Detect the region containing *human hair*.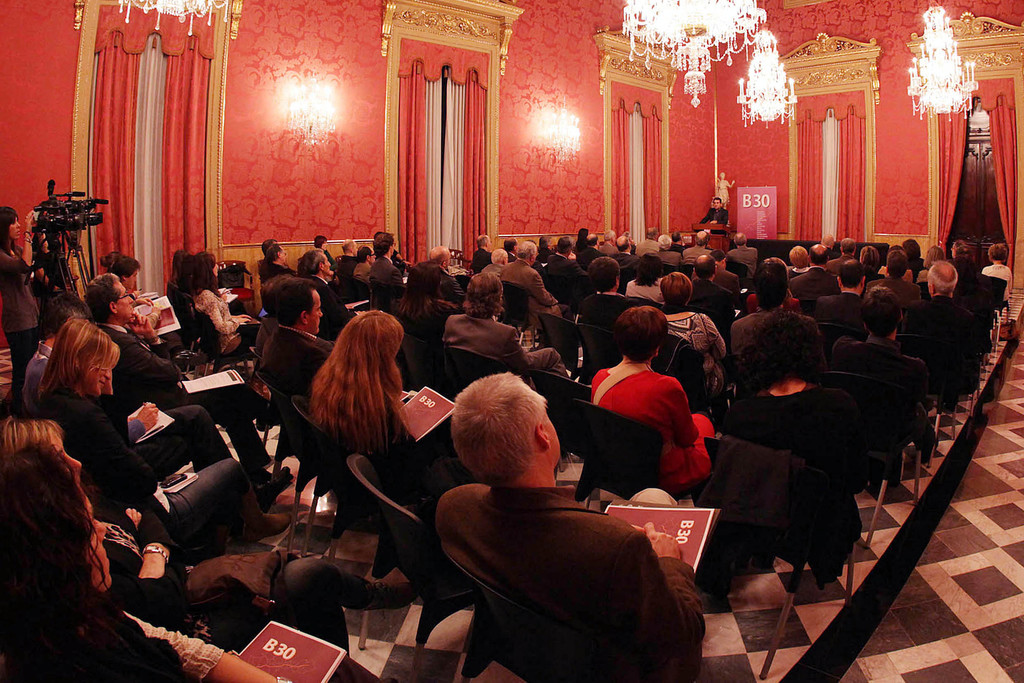
<box>173,251,186,265</box>.
